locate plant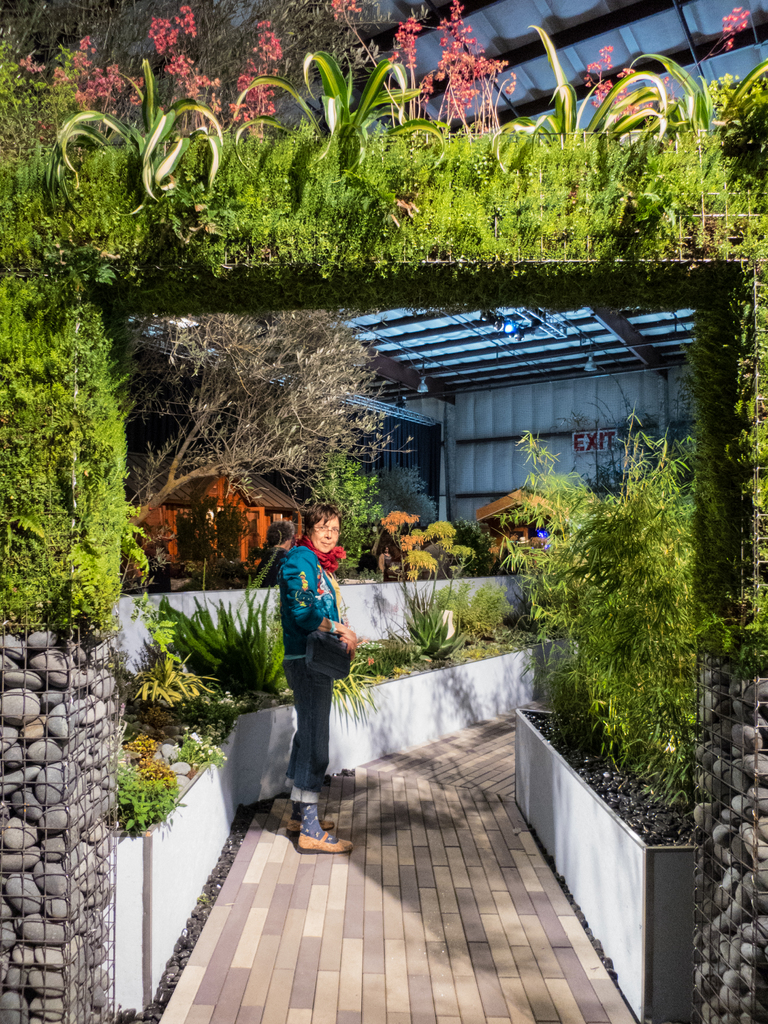
<bbox>143, 571, 316, 702</bbox>
